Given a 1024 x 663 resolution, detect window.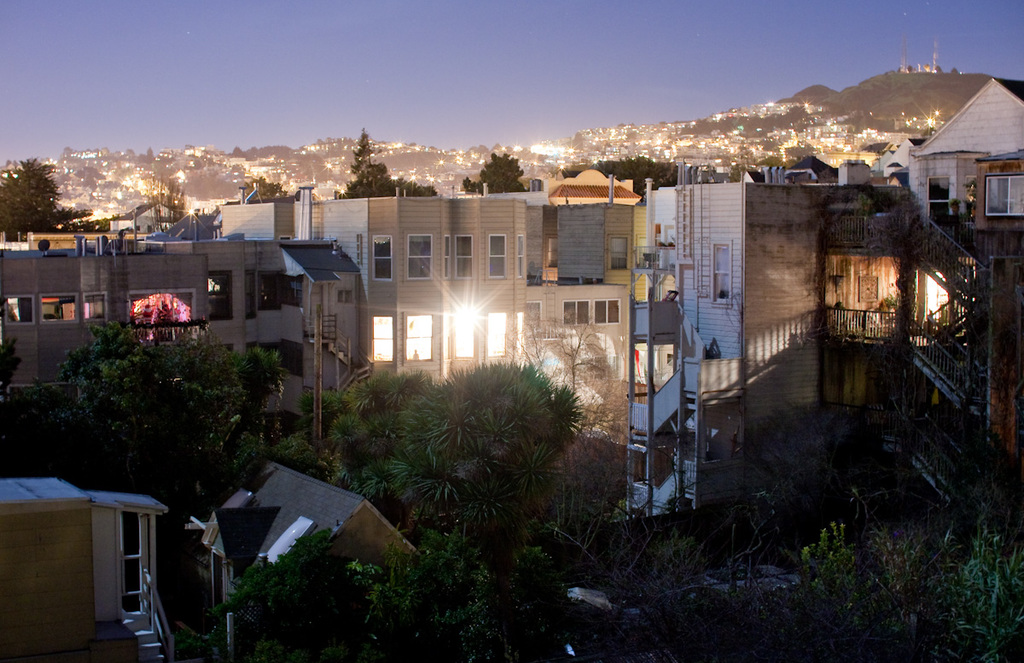
bbox=(608, 237, 630, 268).
